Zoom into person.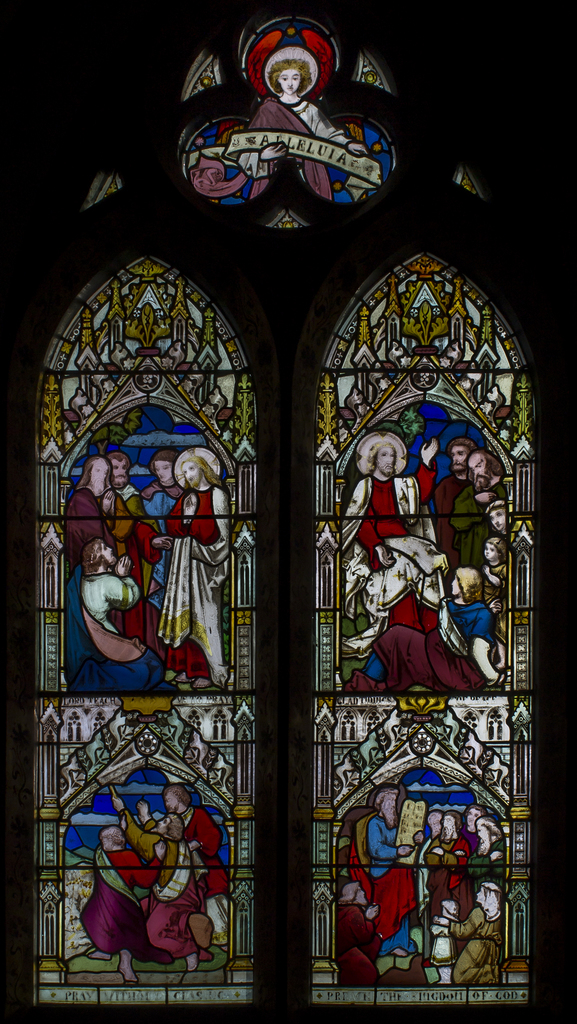
Zoom target: (488, 498, 507, 540).
